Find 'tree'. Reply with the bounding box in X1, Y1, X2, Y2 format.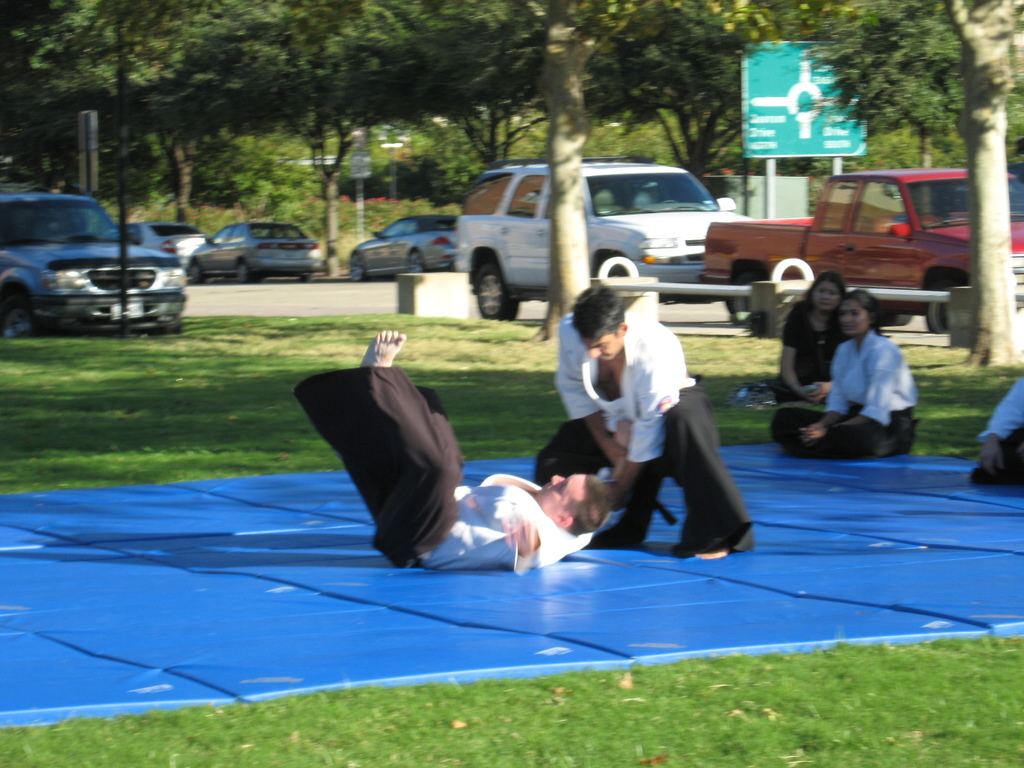
580, 0, 796, 195.
